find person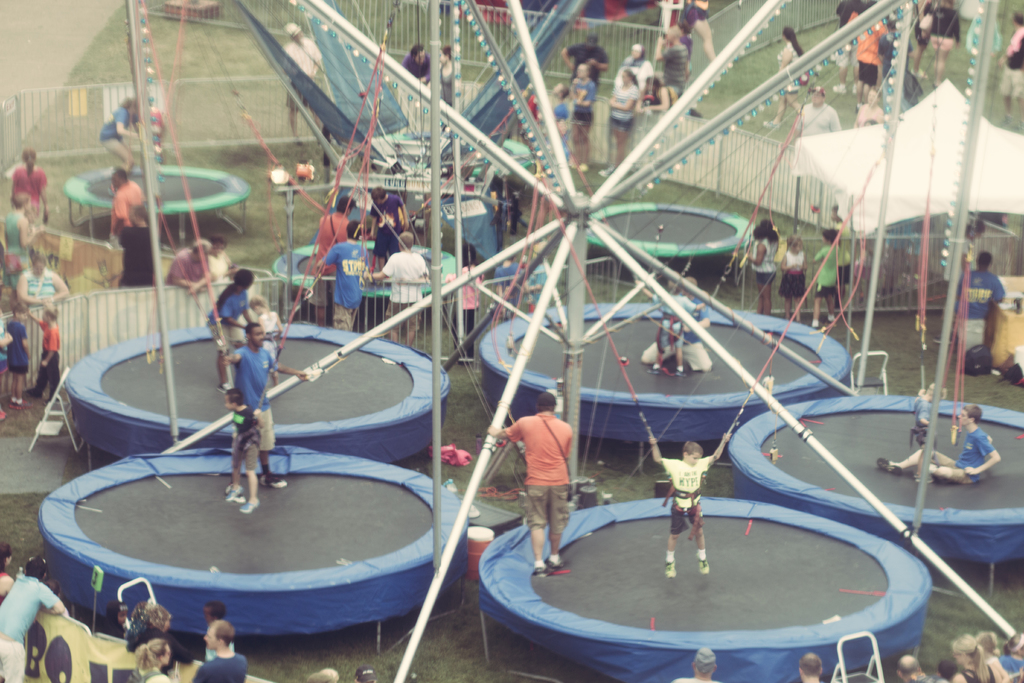
568 63 598 172
